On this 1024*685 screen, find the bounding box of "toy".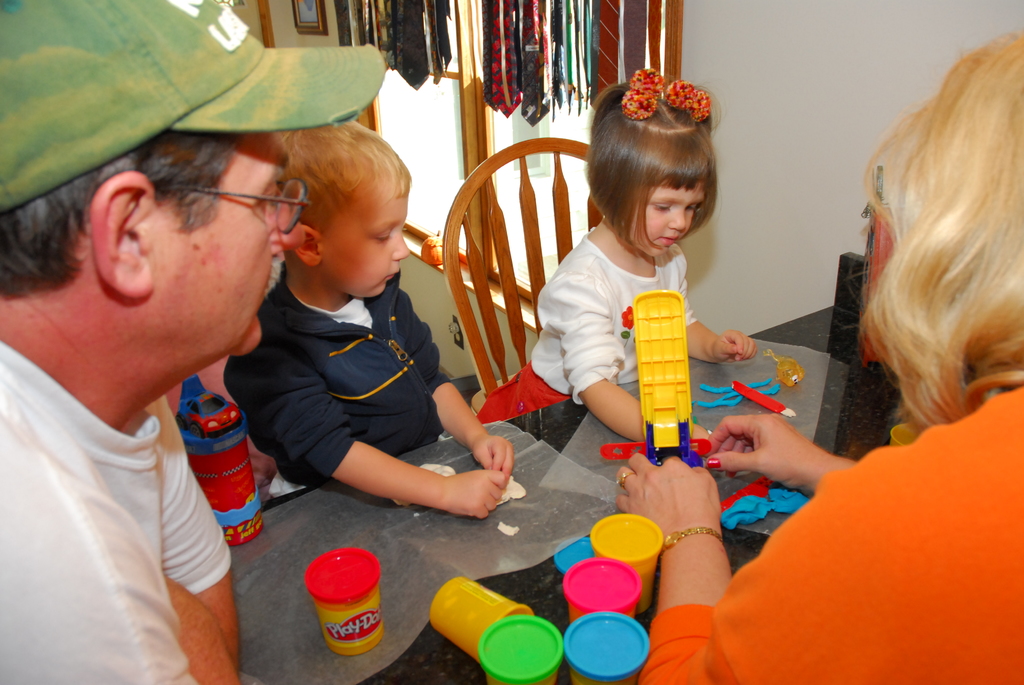
Bounding box: select_region(595, 283, 716, 472).
